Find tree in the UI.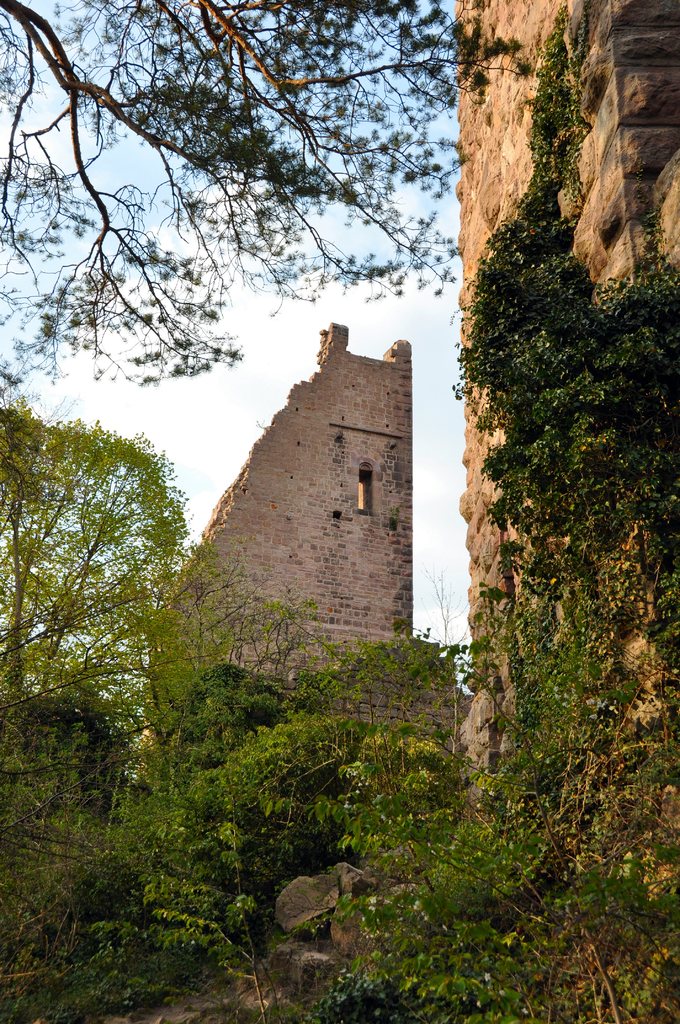
UI element at 131, 545, 328, 759.
